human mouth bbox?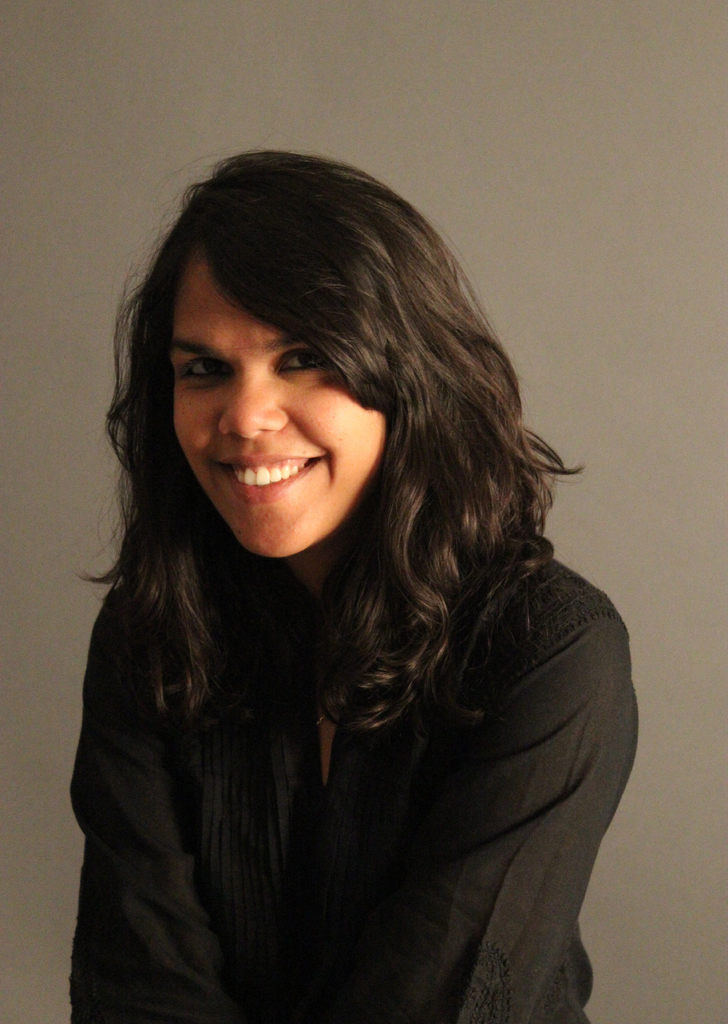
bbox=[216, 450, 326, 506]
